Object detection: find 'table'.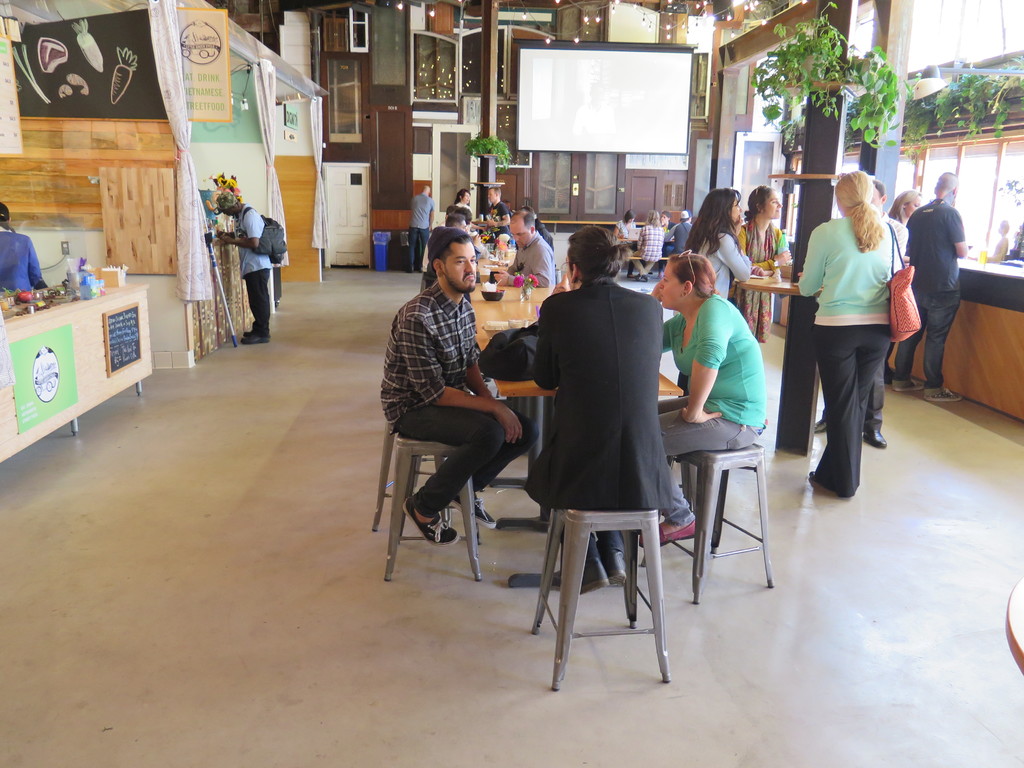
(466,295,682,589).
